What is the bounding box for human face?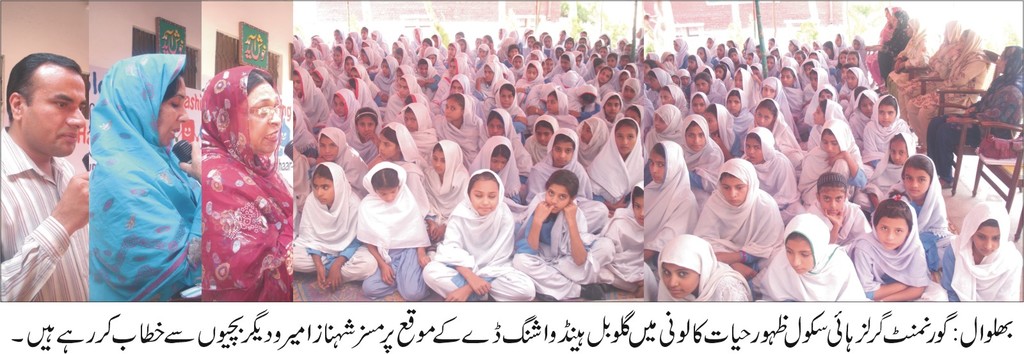
(624,85,637,100).
